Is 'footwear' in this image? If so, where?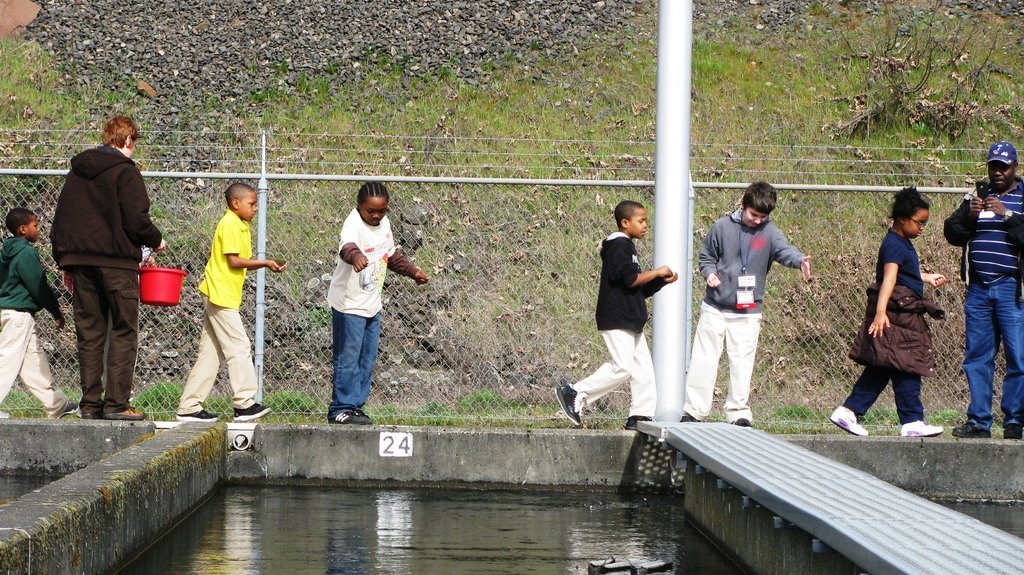
Yes, at [829, 404, 865, 429].
